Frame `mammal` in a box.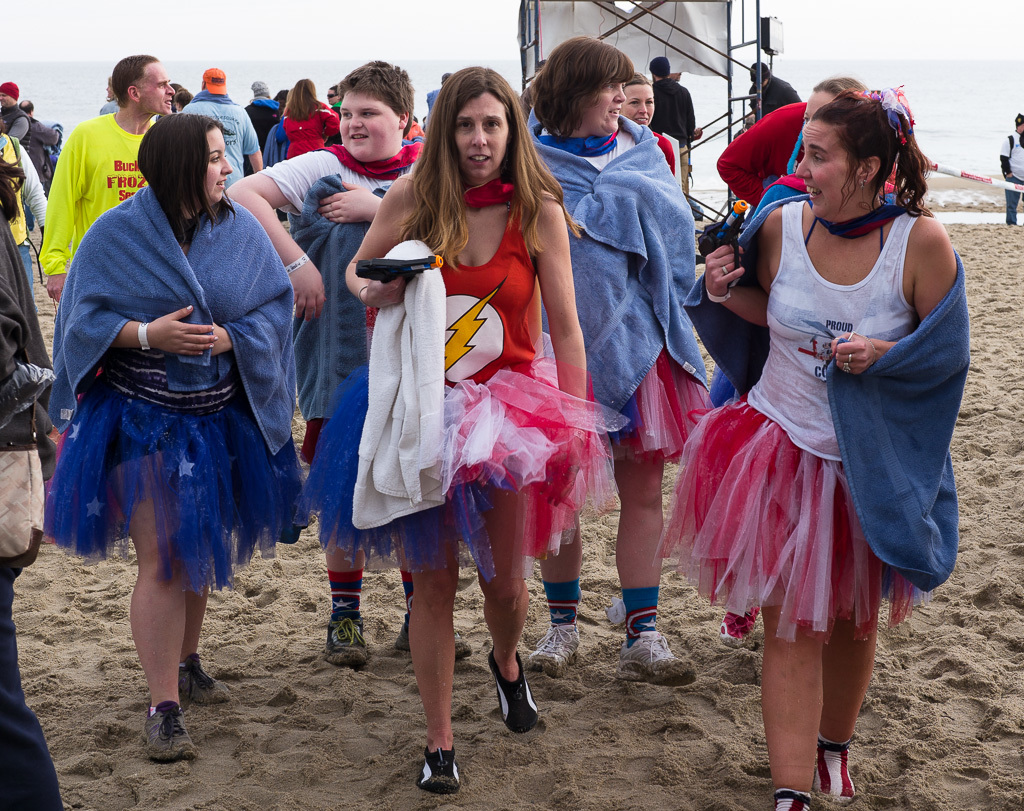
x1=649, y1=84, x2=971, y2=810.
